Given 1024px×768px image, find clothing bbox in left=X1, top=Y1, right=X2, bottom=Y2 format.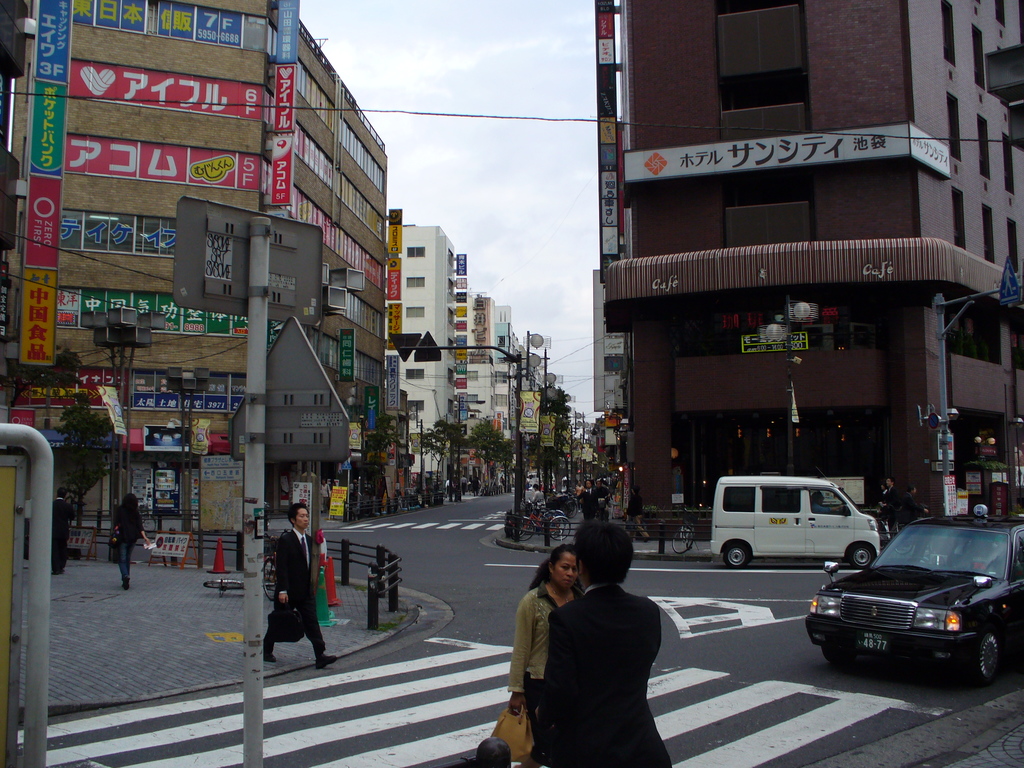
left=880, top=491, right=906, bottom=512.
